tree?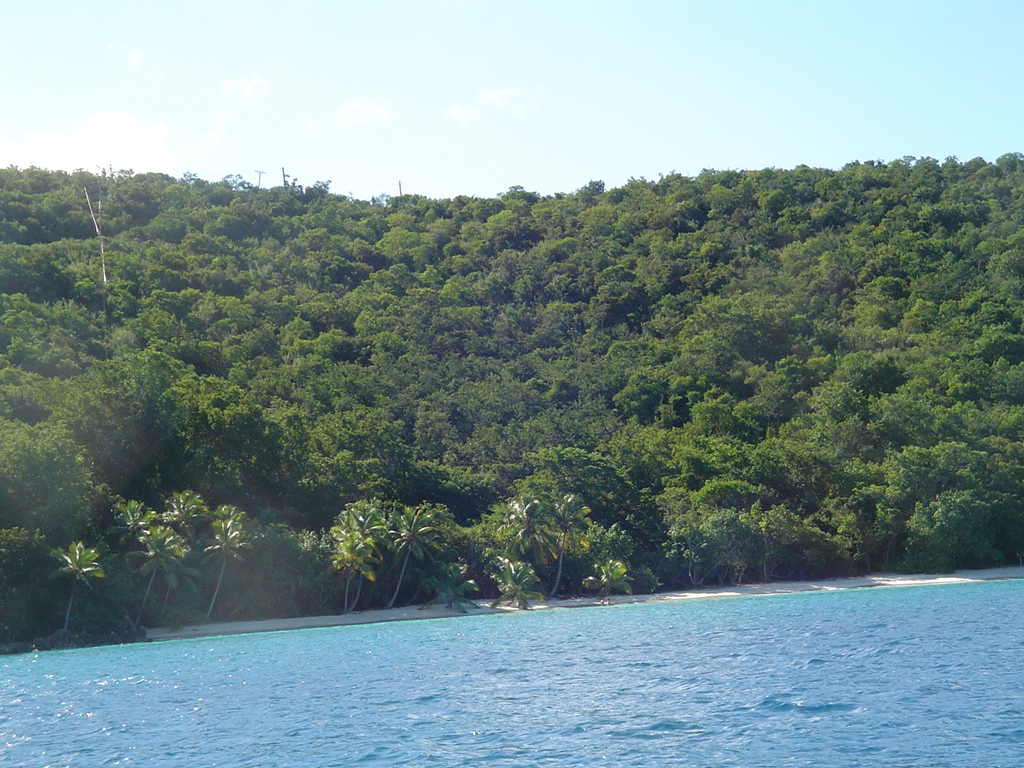
pyautogui.locateOnScreen(488, 556, 546, 609)
